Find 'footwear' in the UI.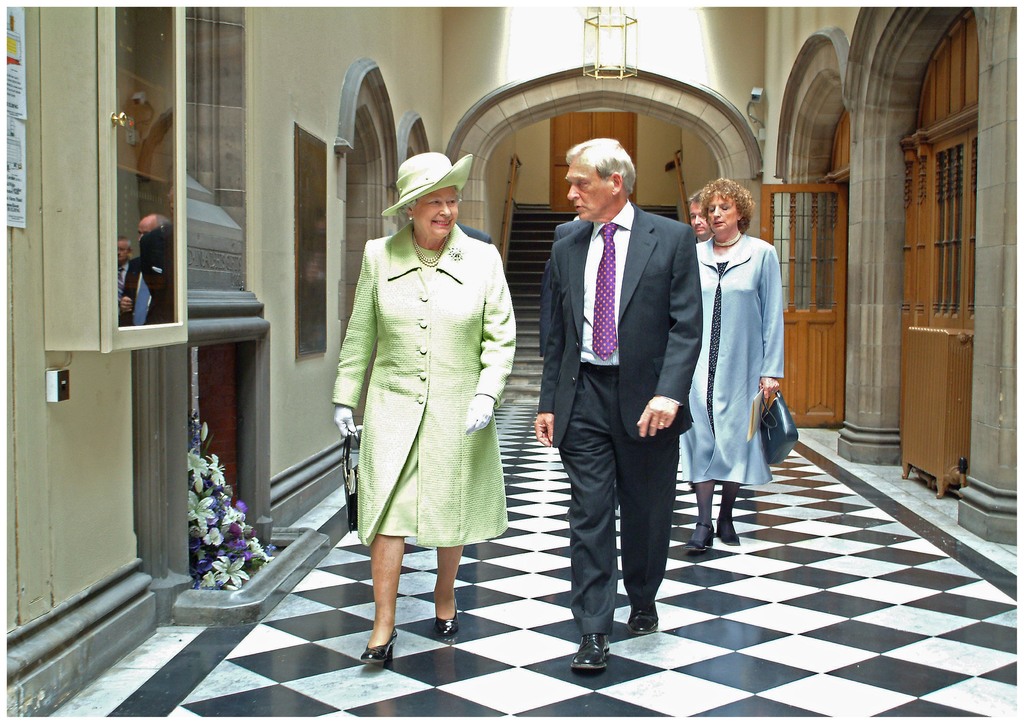
UI element at 424, 612, 458, 637.
